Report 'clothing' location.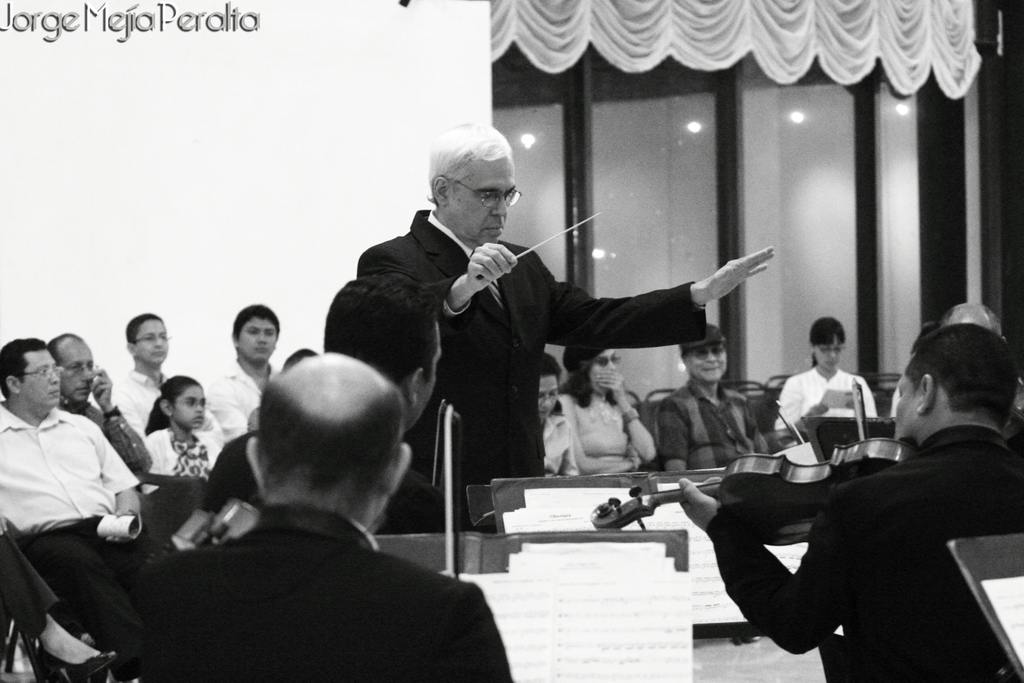
Report: 203 360 296 404.
